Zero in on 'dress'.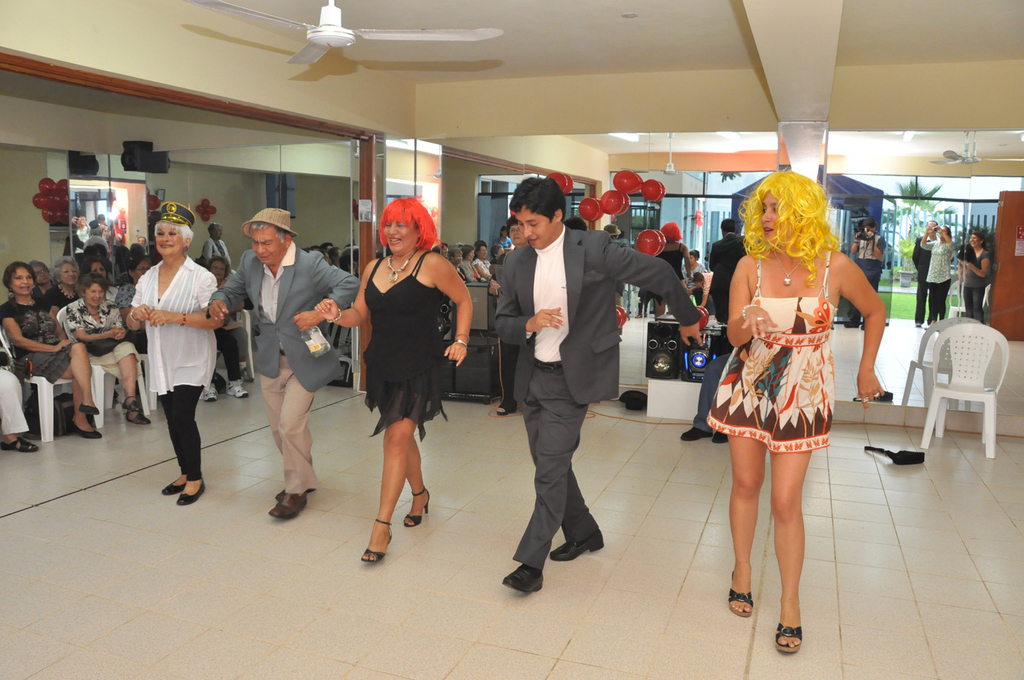
Zeroed in: 2:293:81:383.
